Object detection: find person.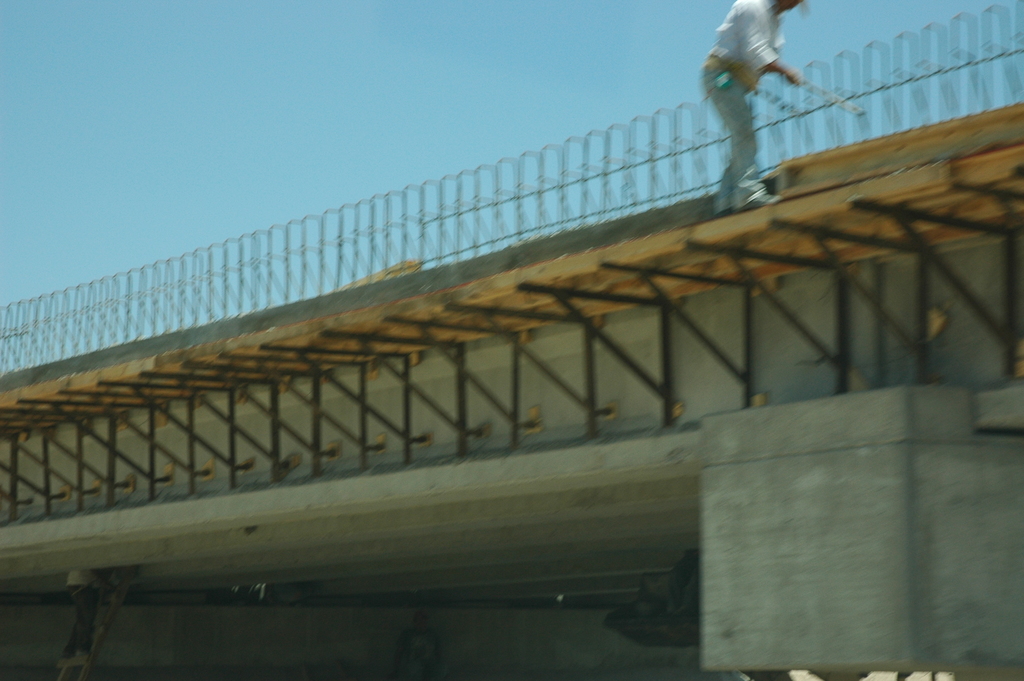
pyautogui.locateOnScreen(709, 0, 801, 217).
